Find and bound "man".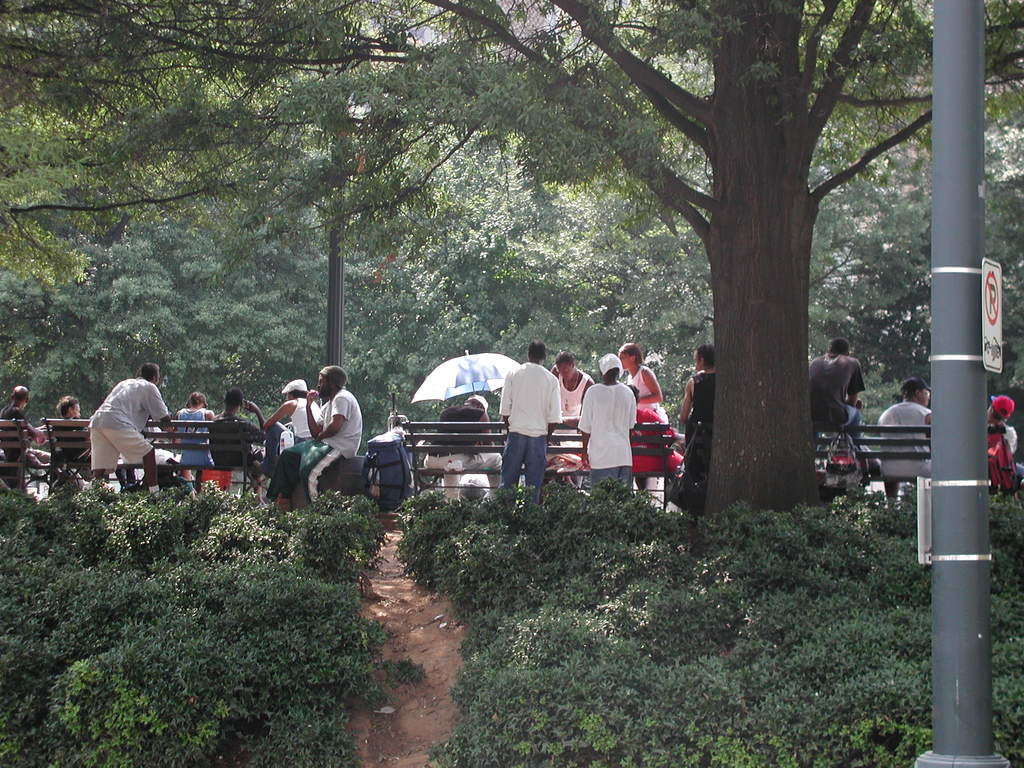
Bound: (808, 333, 867, 451).
